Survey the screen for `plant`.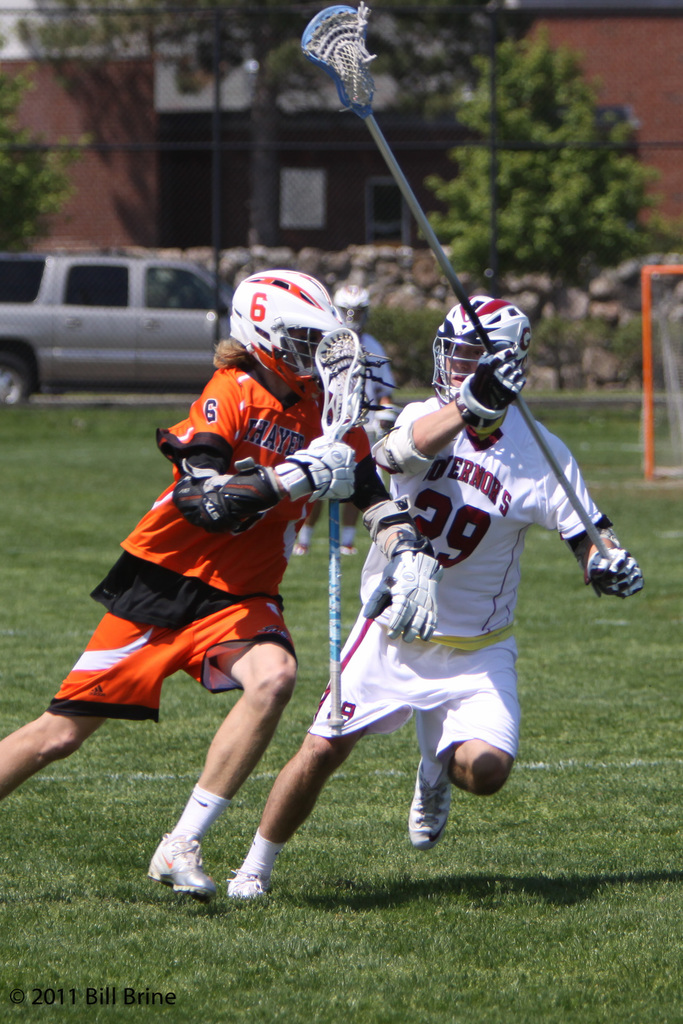
Survey found: x1=425 y1=41 x2=679 y2=294.
